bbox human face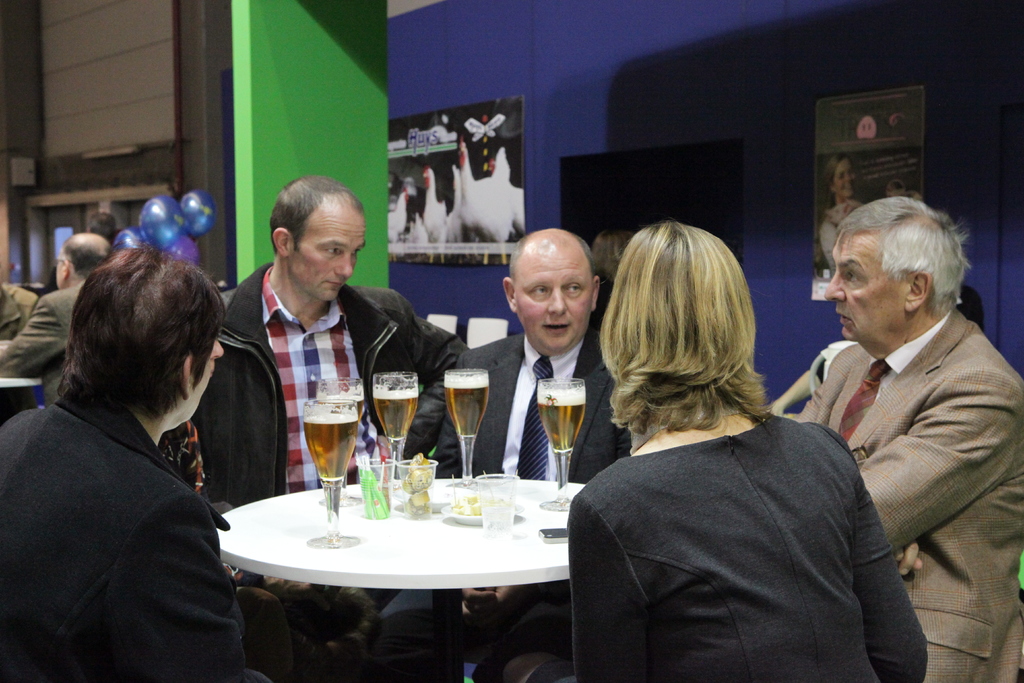
[left=835, top=161, right=854, bottom=197]
